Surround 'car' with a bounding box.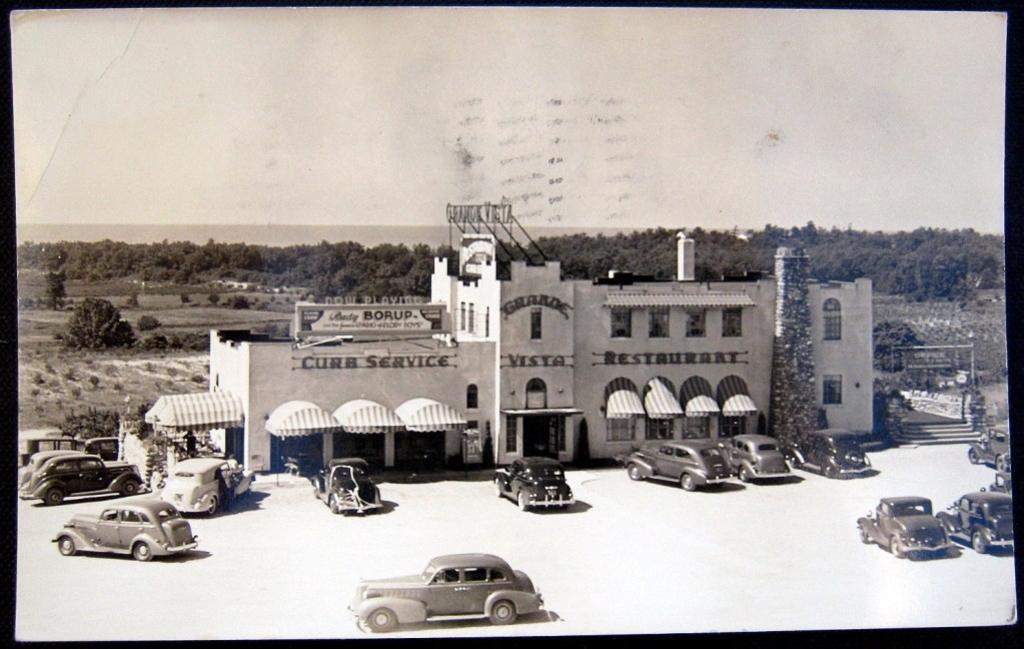
select_region(970, 425, 1009, 471).
